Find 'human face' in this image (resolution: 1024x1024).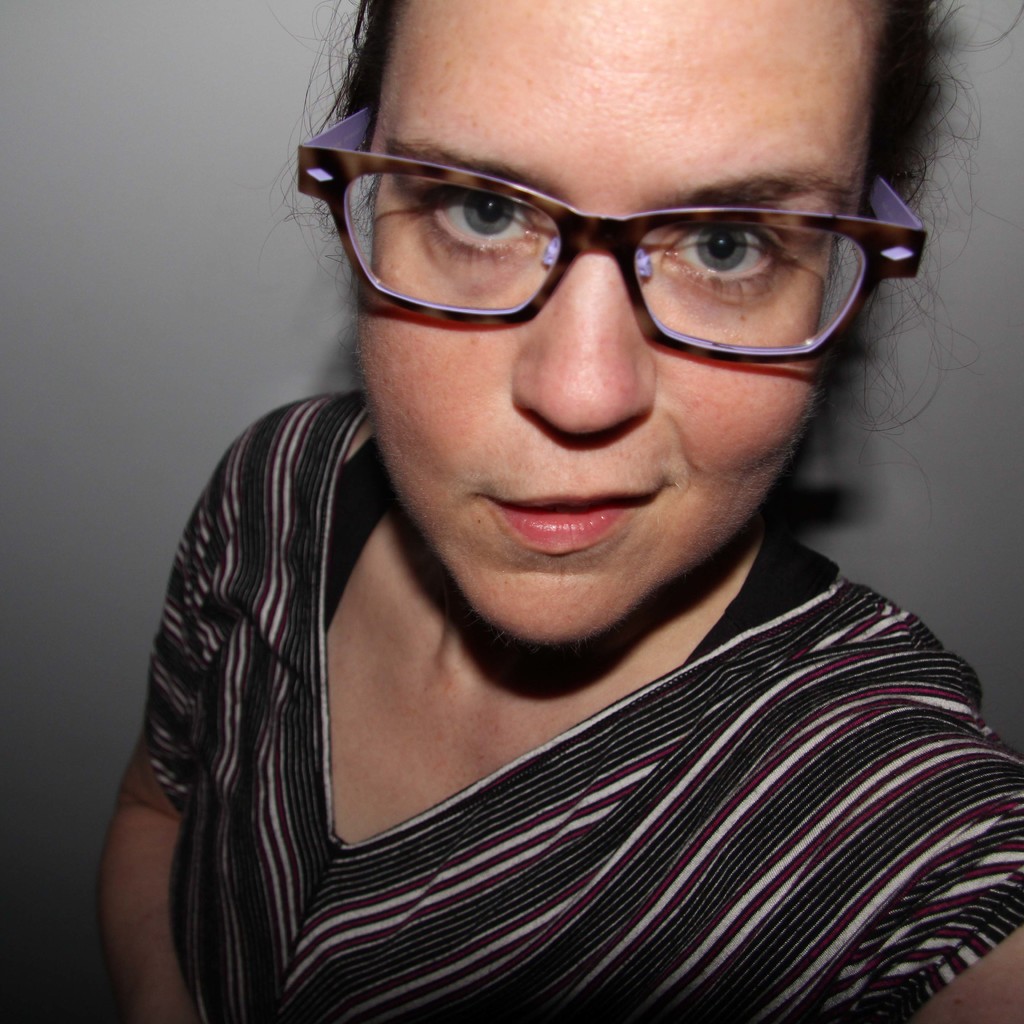
(left=346, top=3, right=888, bottom=675).
